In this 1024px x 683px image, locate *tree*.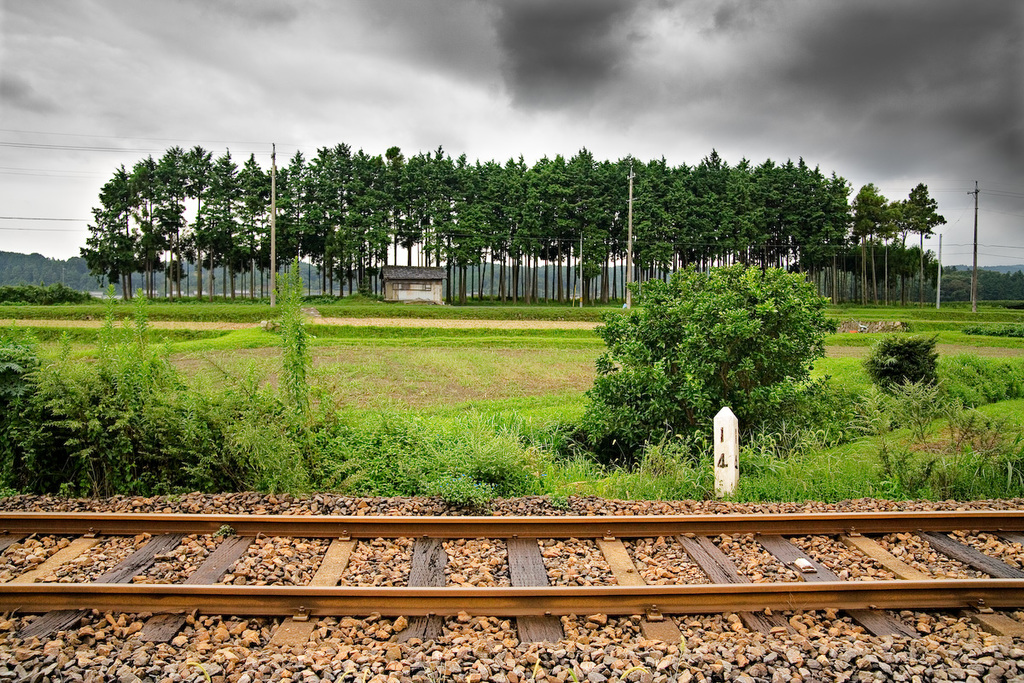
Bounding box: (left=0, top=325, right=556, bottom=530).
